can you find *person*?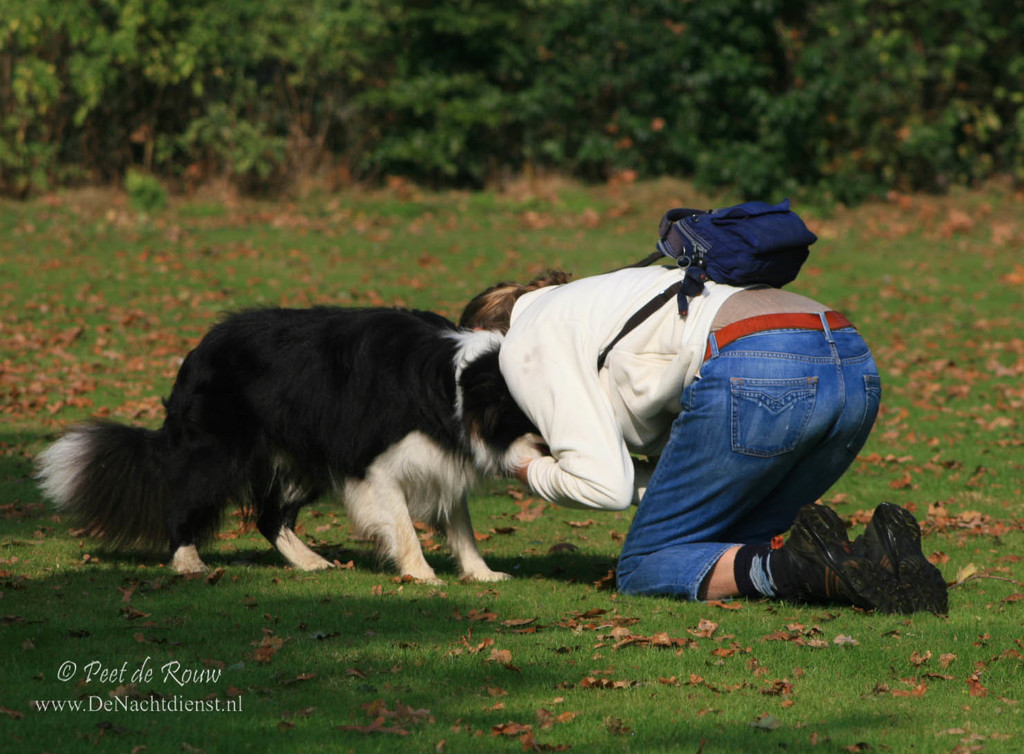
Yes, bounding box: bbox(504, 172, 868, 625).
